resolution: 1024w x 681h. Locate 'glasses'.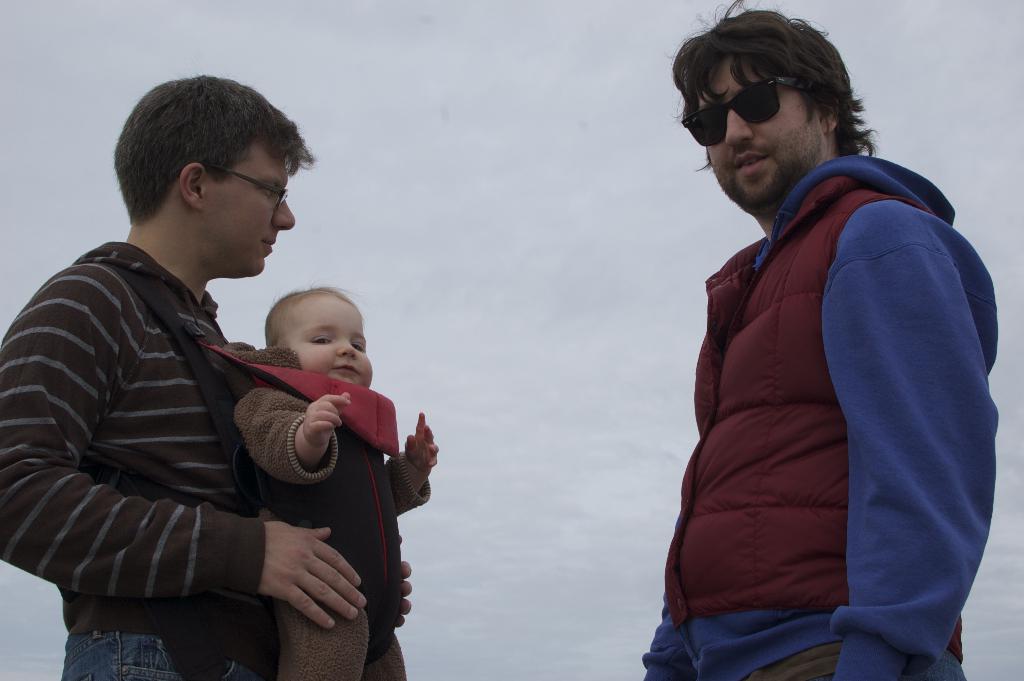
x1=200 y1=167 x2=286 y2=217.
